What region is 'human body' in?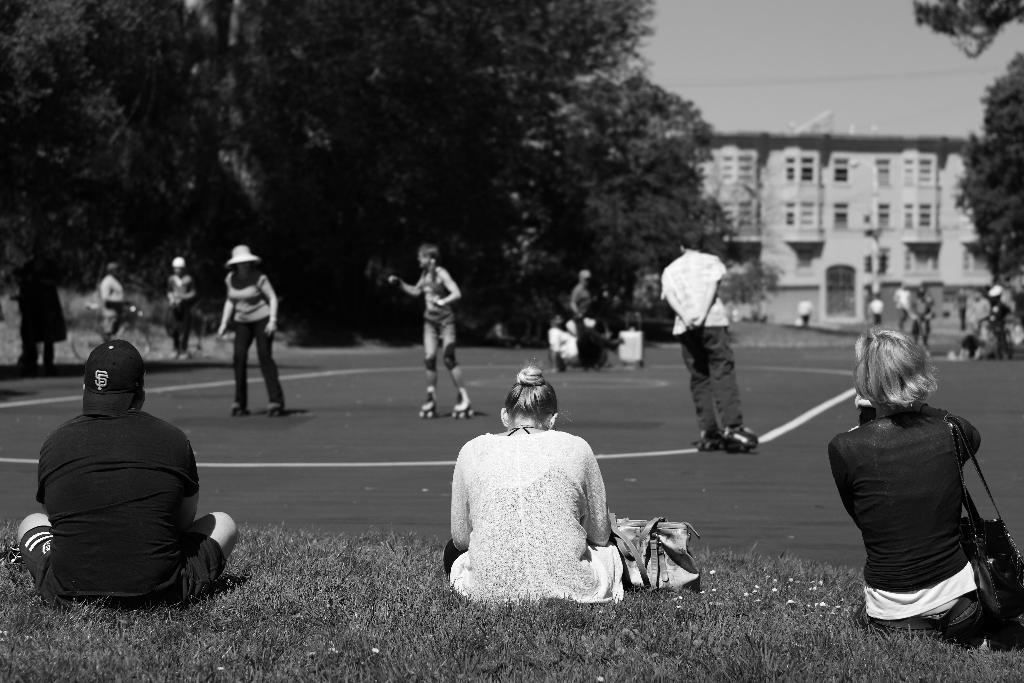
region(658, 235, 760, 452).
